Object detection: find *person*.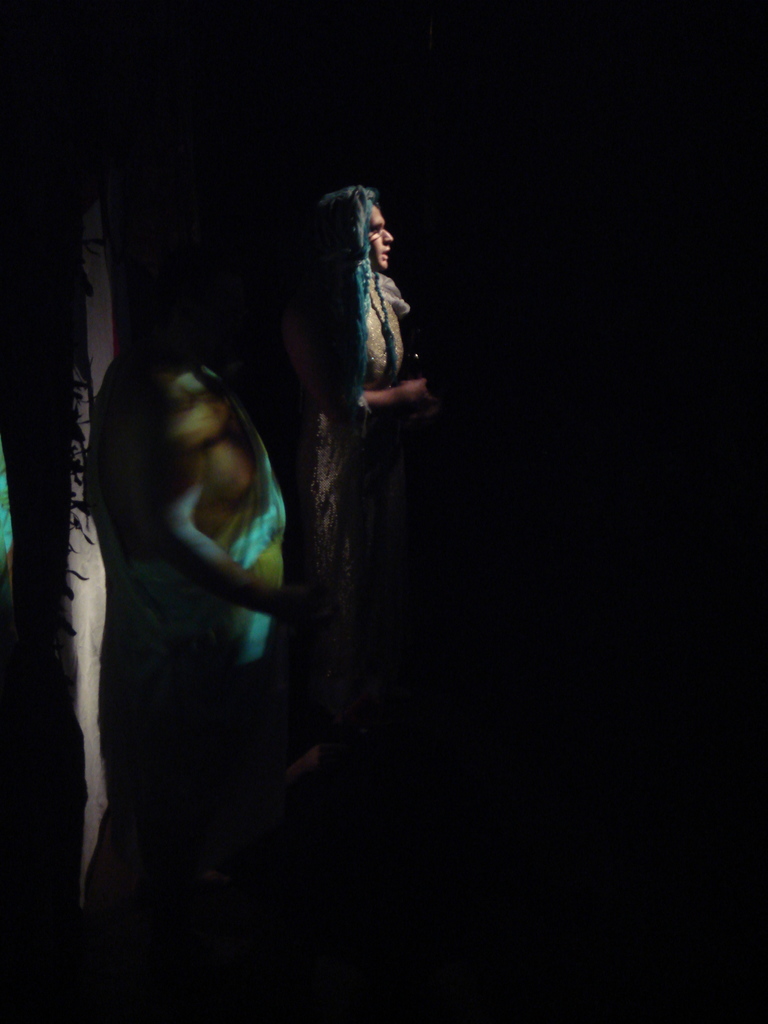
[left=116, top=237, right=298, bottom=989].
